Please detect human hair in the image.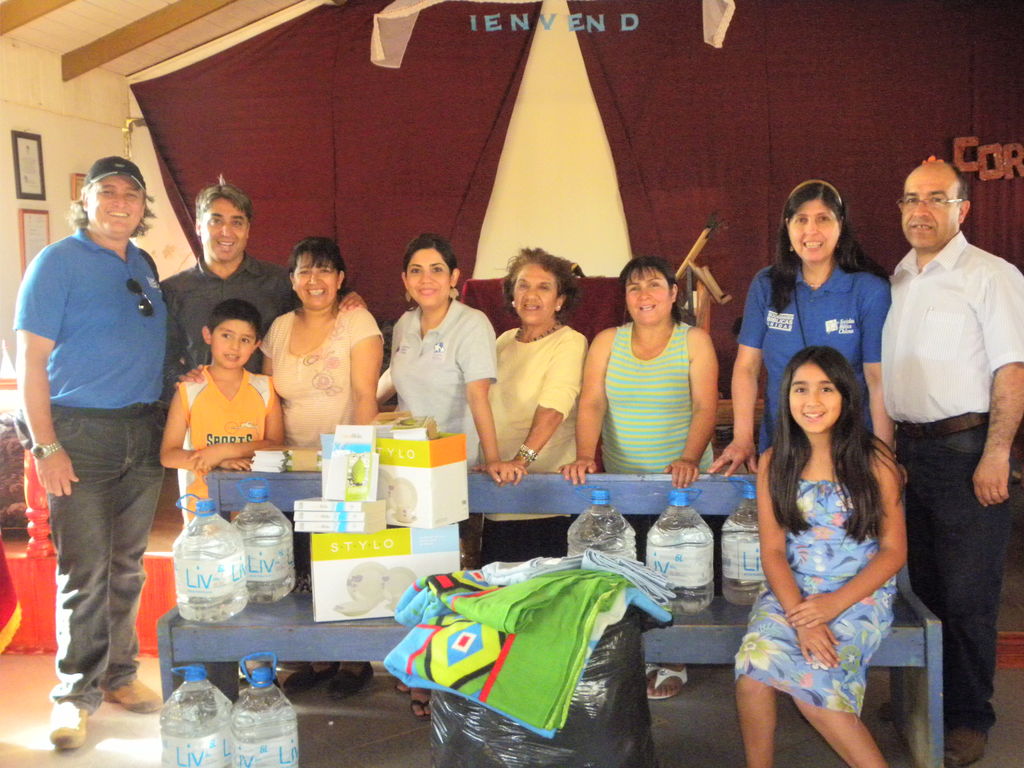
[left=768, top=177, right=886, bottom=309].
